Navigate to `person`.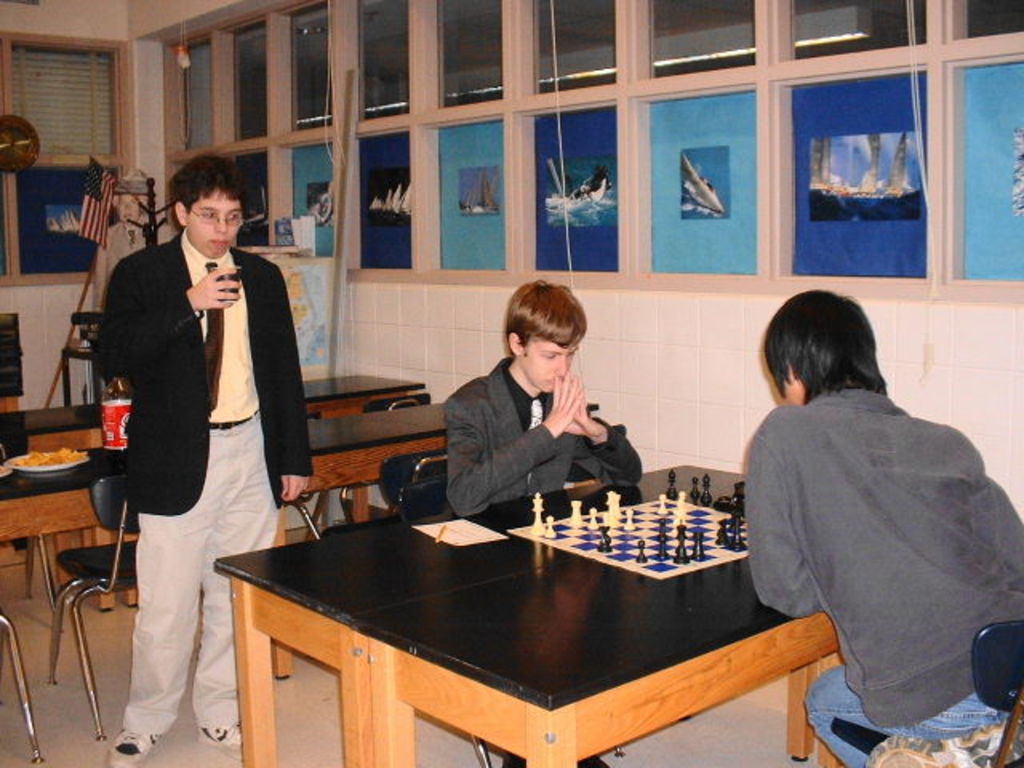
Navigation target: (x1=739, y1=286, x2=1022, y2=766).
